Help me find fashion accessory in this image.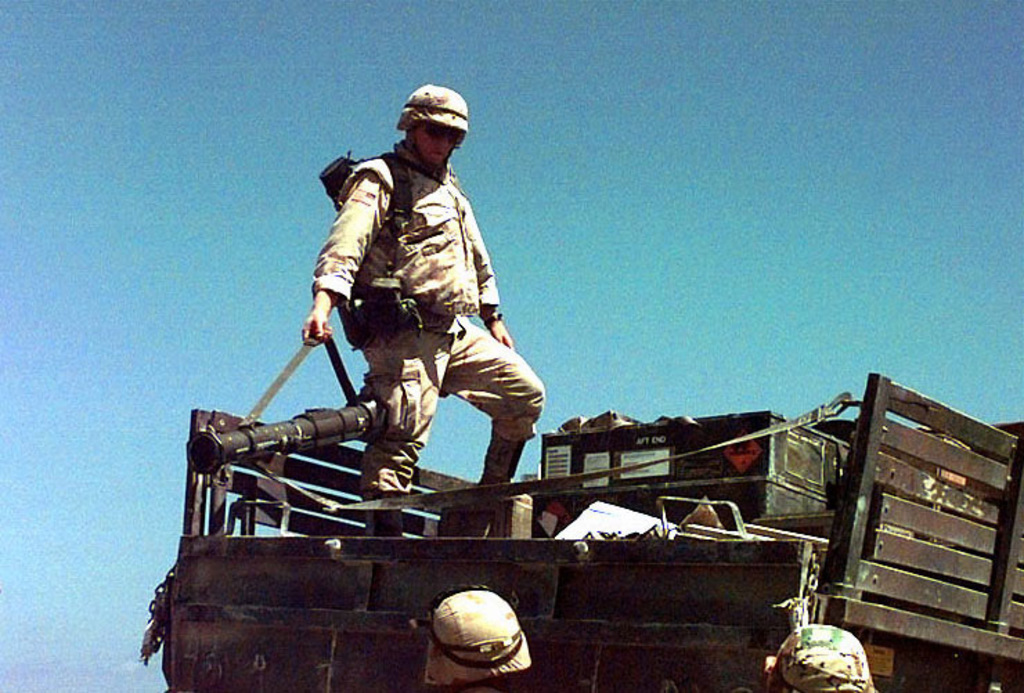
Found it: 364/506/404/535.
